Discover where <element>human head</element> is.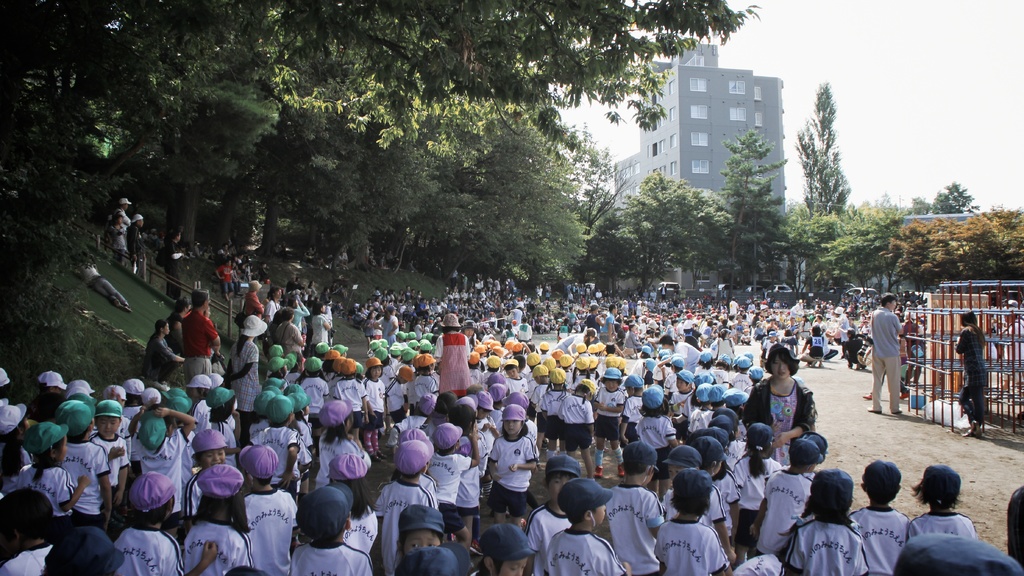
Discovered at (x1=477, y1=522, x2=531, y2=575).
